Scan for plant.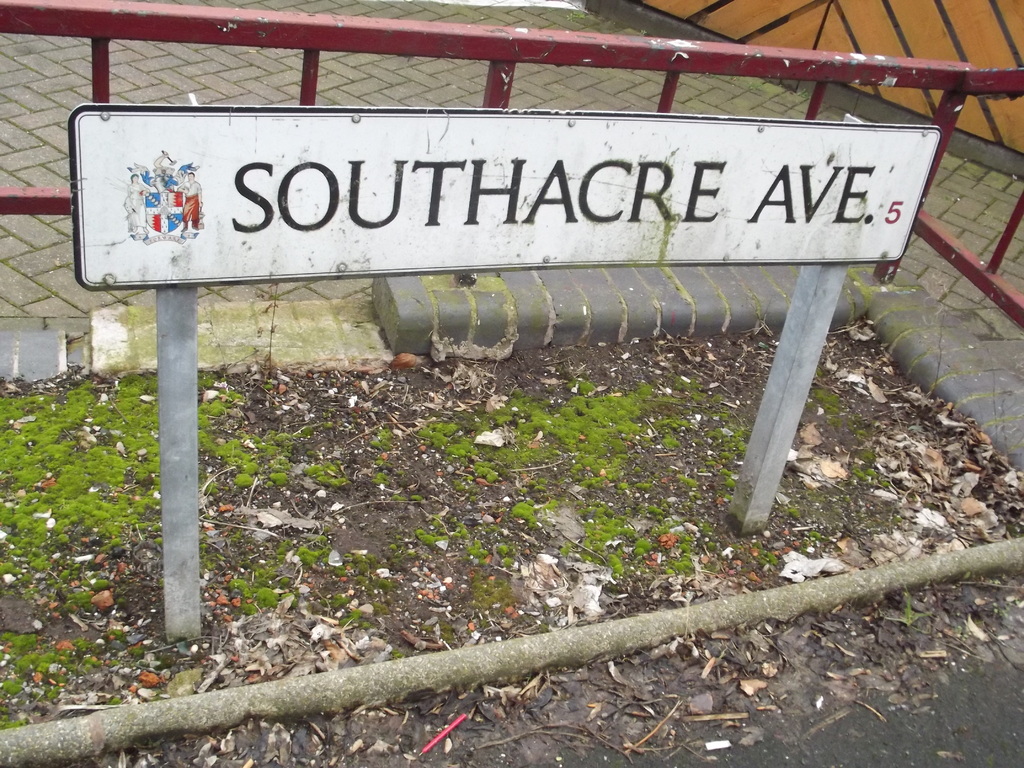
Scan result: left=468, top=538, right=488, bottom=563.
